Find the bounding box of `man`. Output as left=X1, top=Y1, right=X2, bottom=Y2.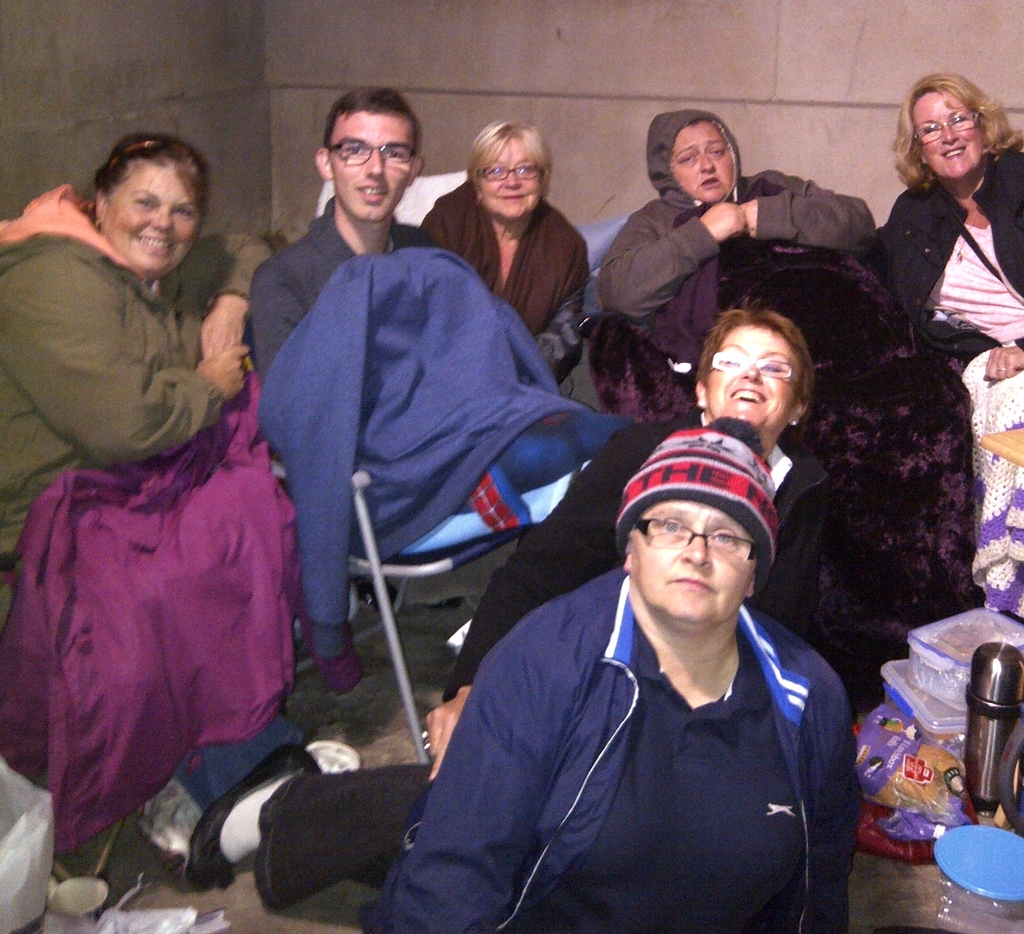
left=243, top=85, right=447, bottom=651.
